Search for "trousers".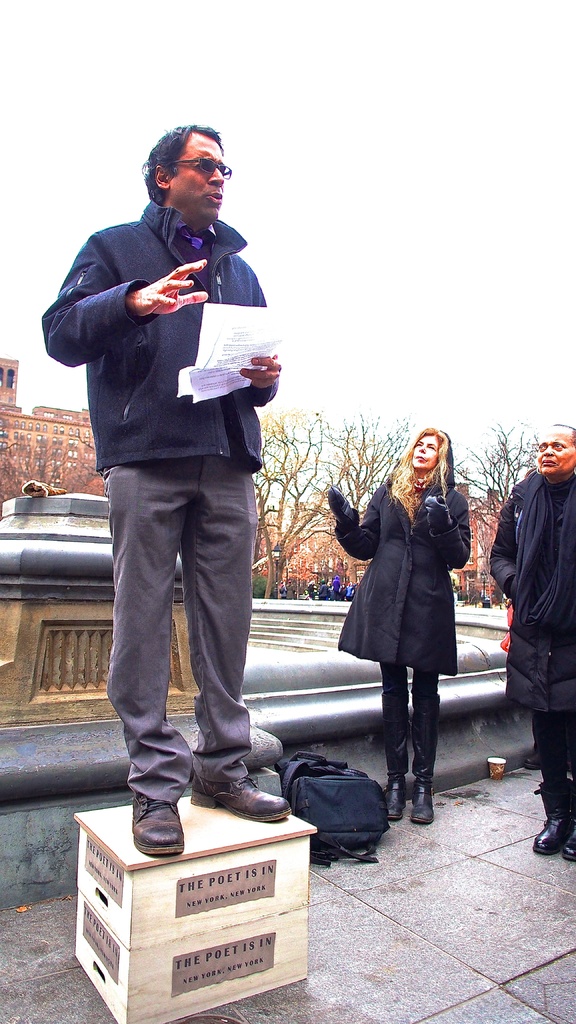
Found at box=[530, 710, 575, 827].
